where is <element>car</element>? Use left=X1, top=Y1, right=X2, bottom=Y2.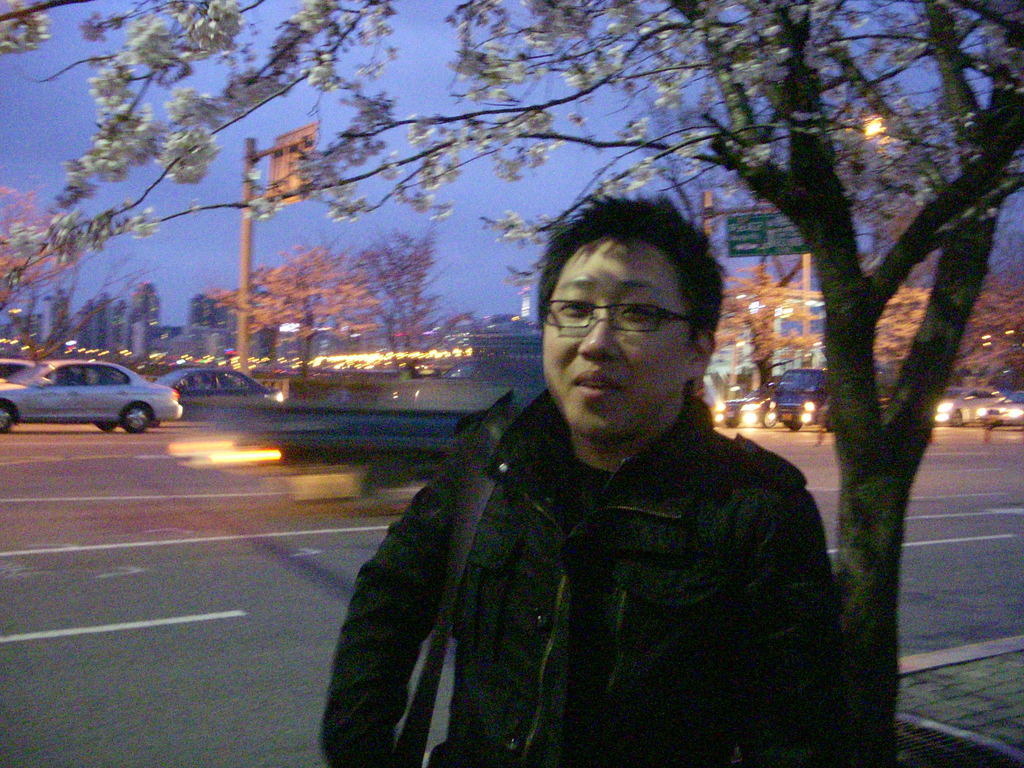
left=936, top=388, right=996, bottom=424.
